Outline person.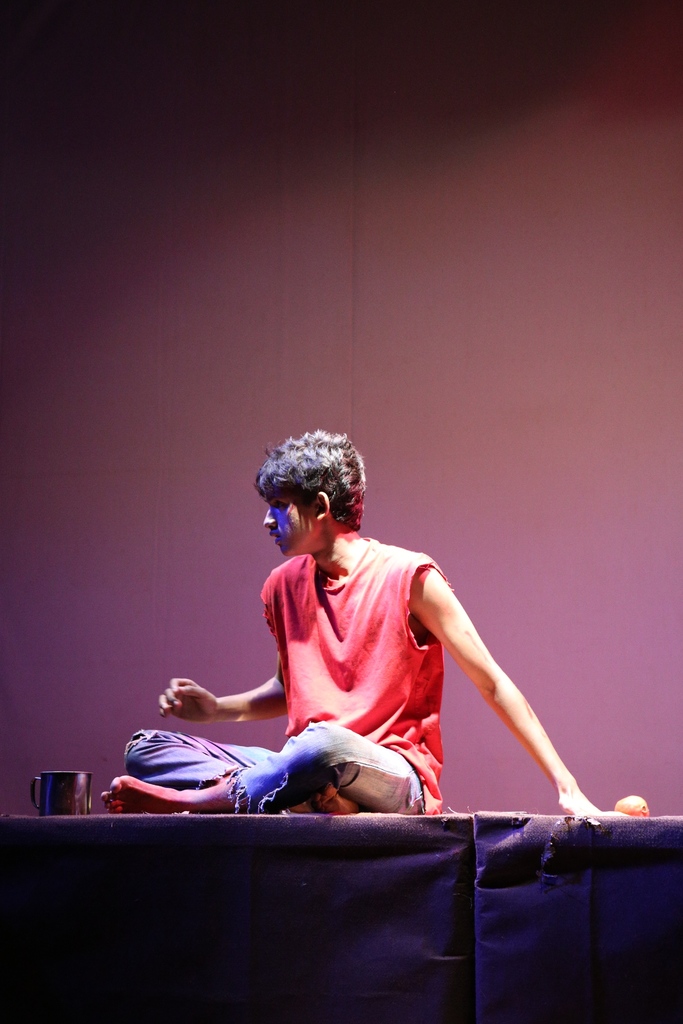
Outline: {"x1": 97, "y1": 427, "x2": 630, "y2": 819}.
